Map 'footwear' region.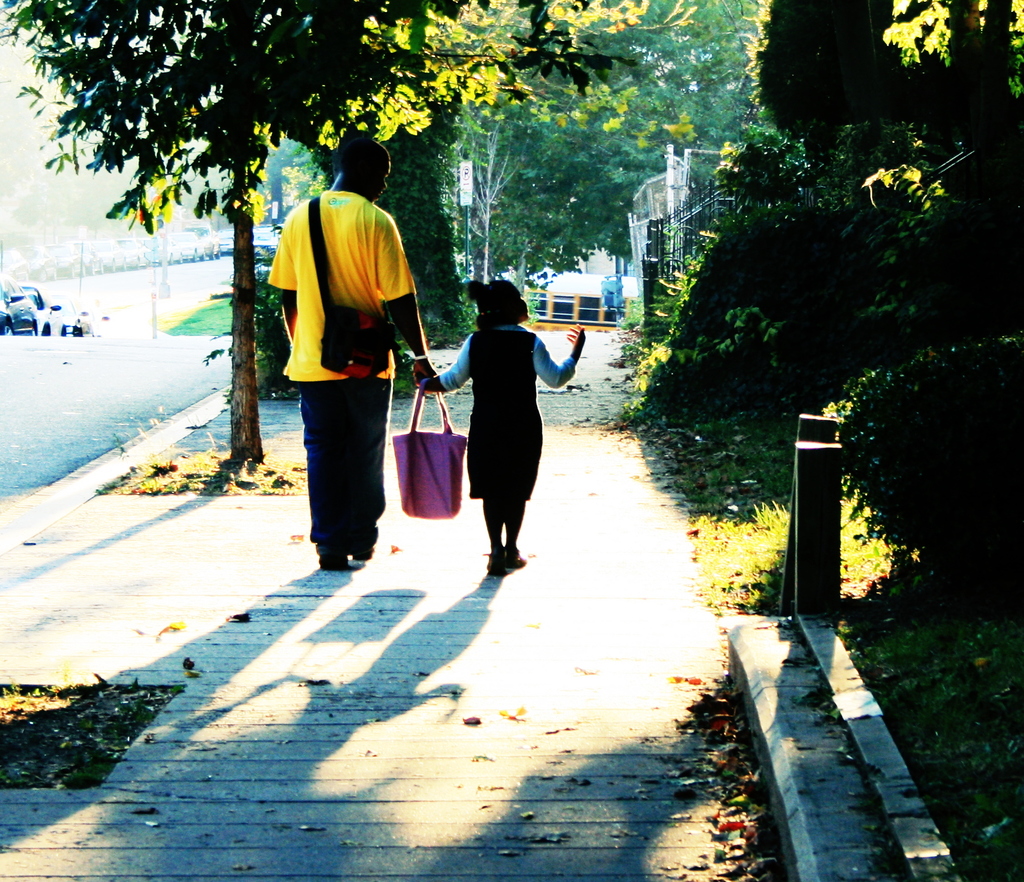
Mapped to [487,550,506,572].
